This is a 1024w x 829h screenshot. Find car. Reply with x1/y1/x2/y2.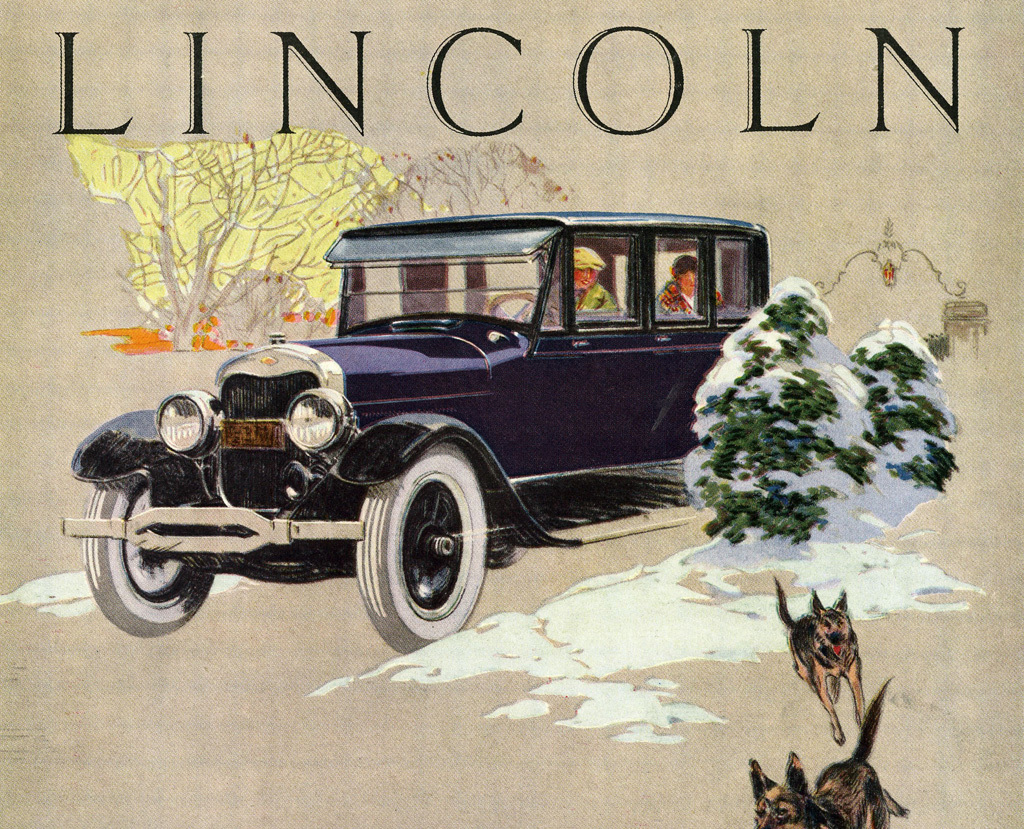
78/214/861/658.
